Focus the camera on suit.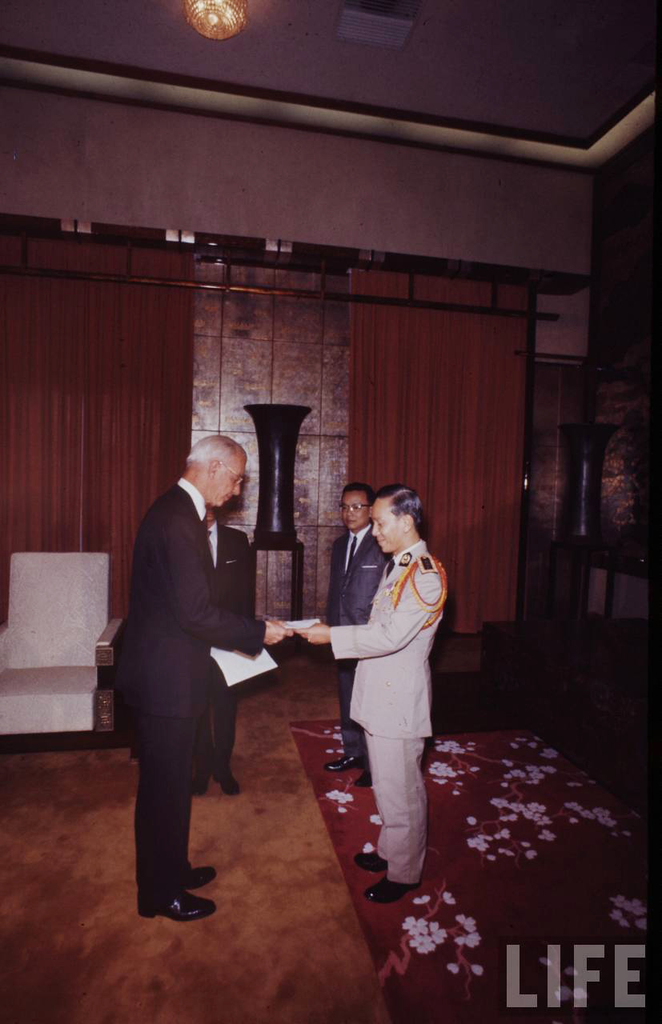
Focus region: [x1=200, y1=523, x2=251, y2=770].
